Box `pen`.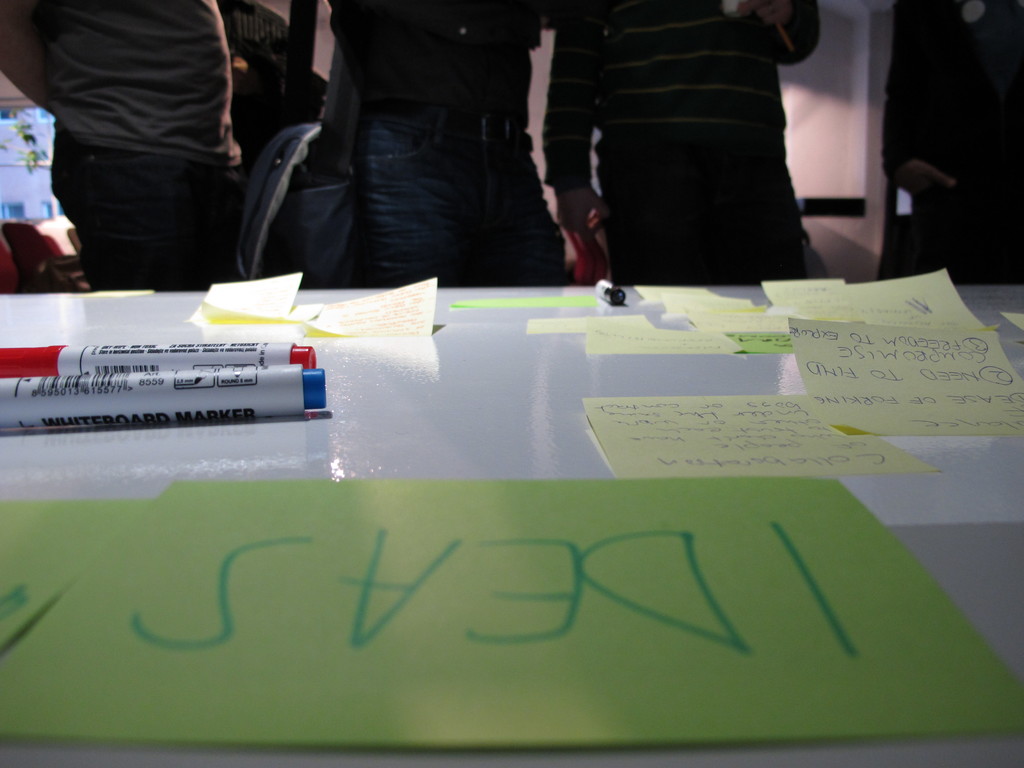
left=593, top=276, right=627, bottom=307.
